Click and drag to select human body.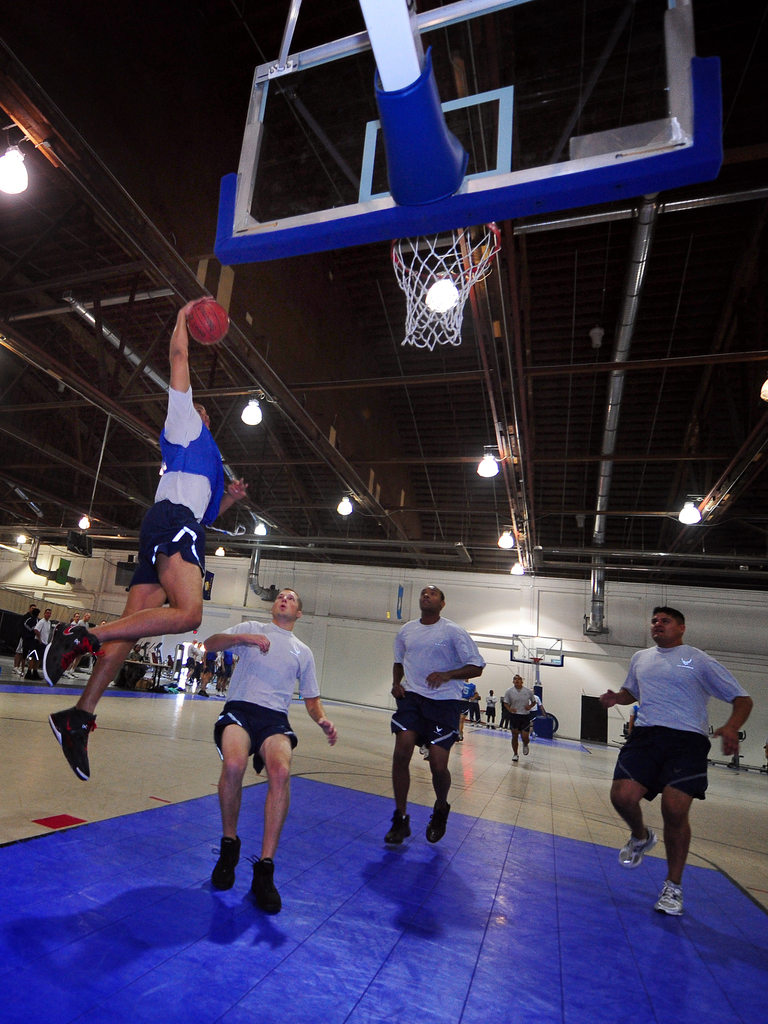
Selection: [51, 292, 254, 781].
